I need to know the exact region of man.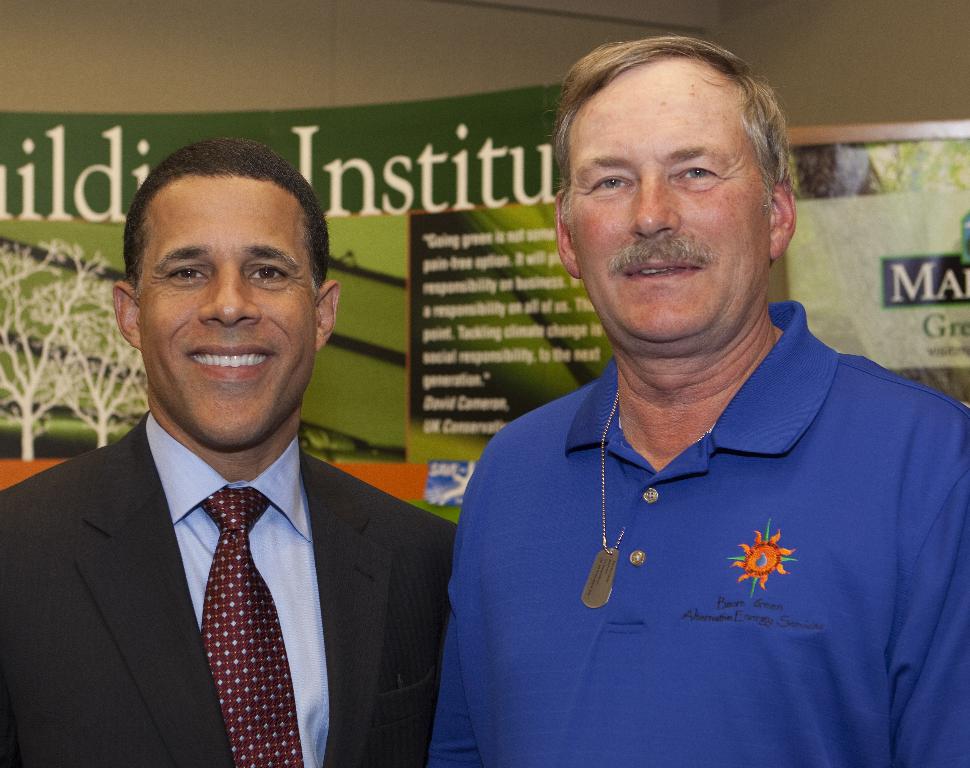
Region: <region>425, 30, 969, 767</region>.
